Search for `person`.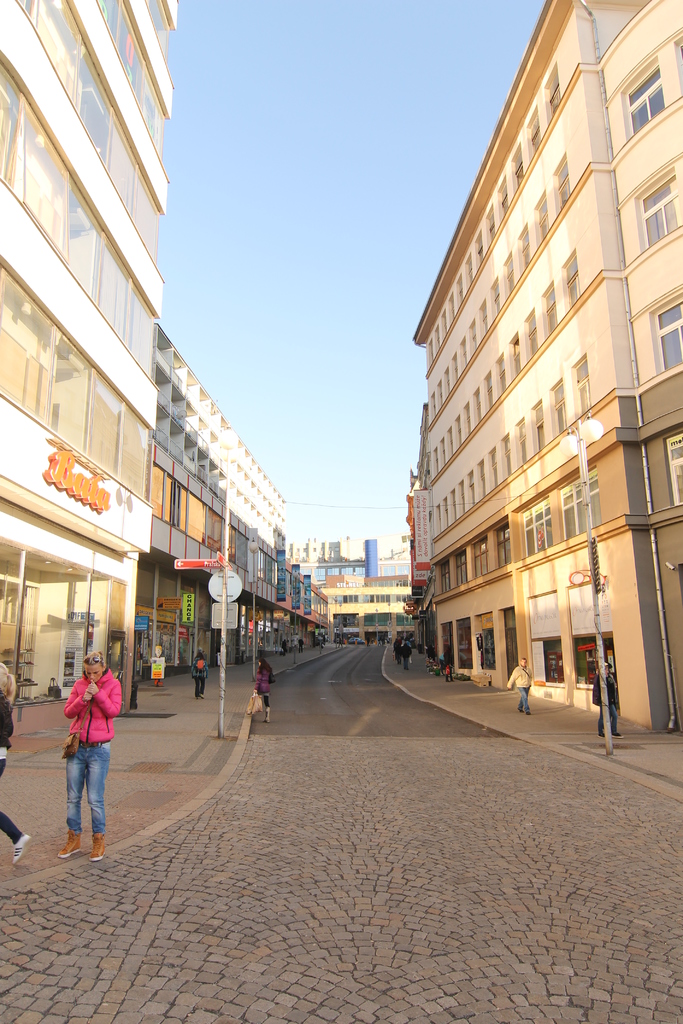
Found at [507,657,531,719].
